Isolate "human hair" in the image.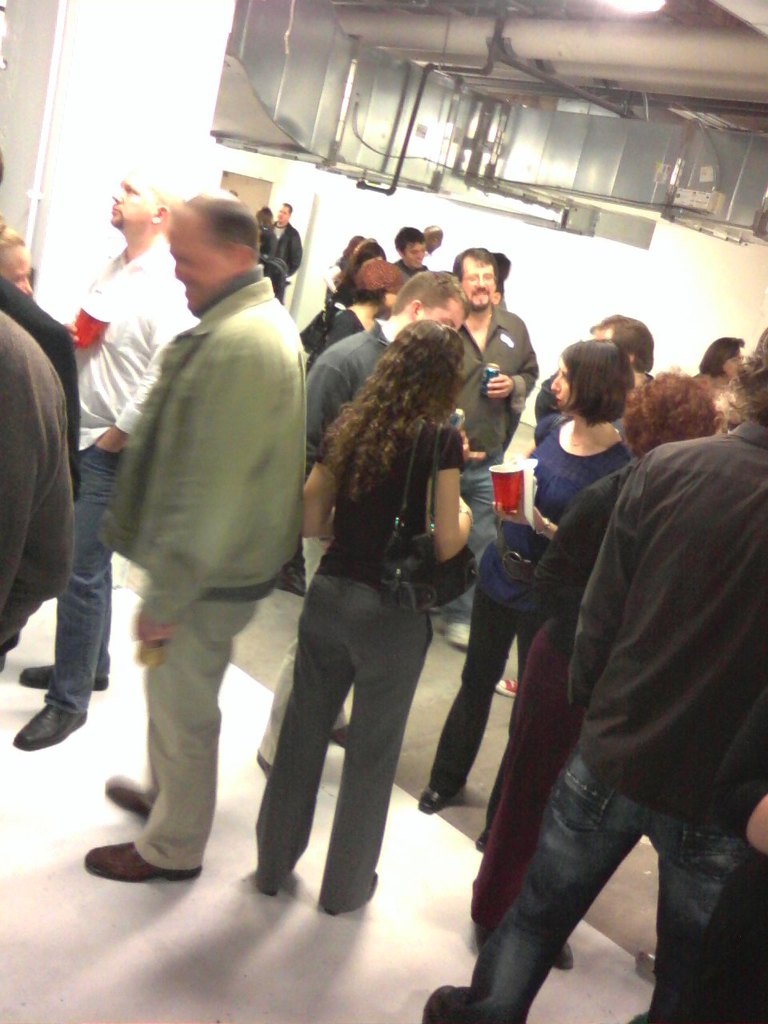
Isolated region: box(341, 237, 371, 260).
